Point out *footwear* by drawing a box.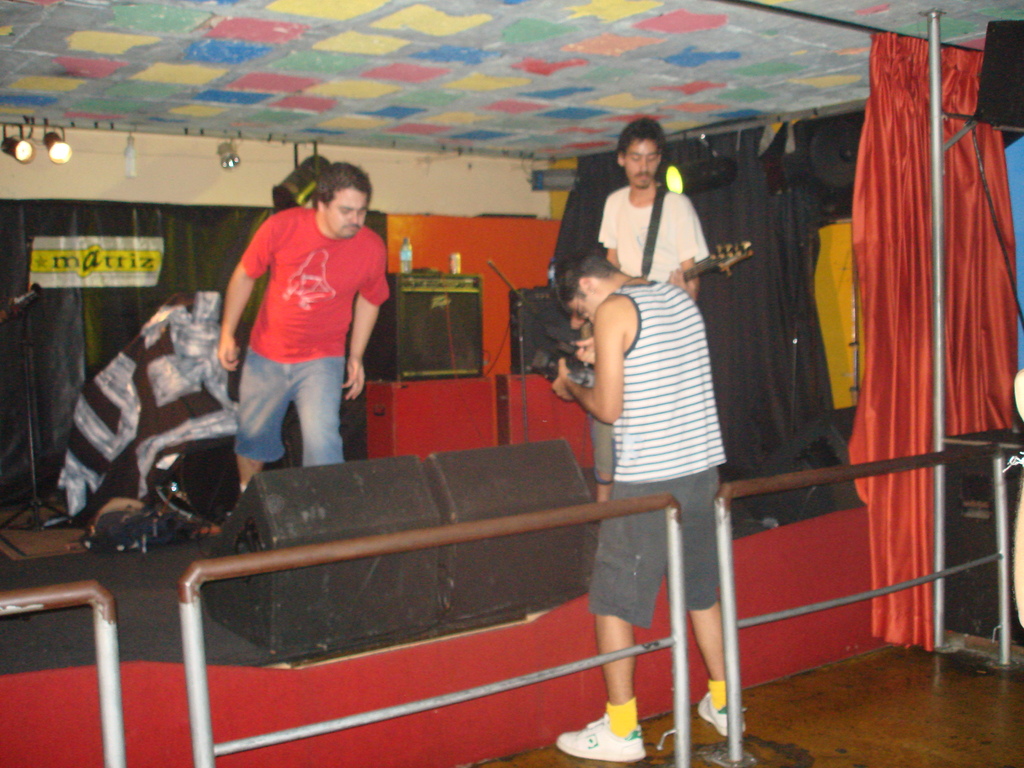
x1=696, y1=691, x2=750, y2=739.
